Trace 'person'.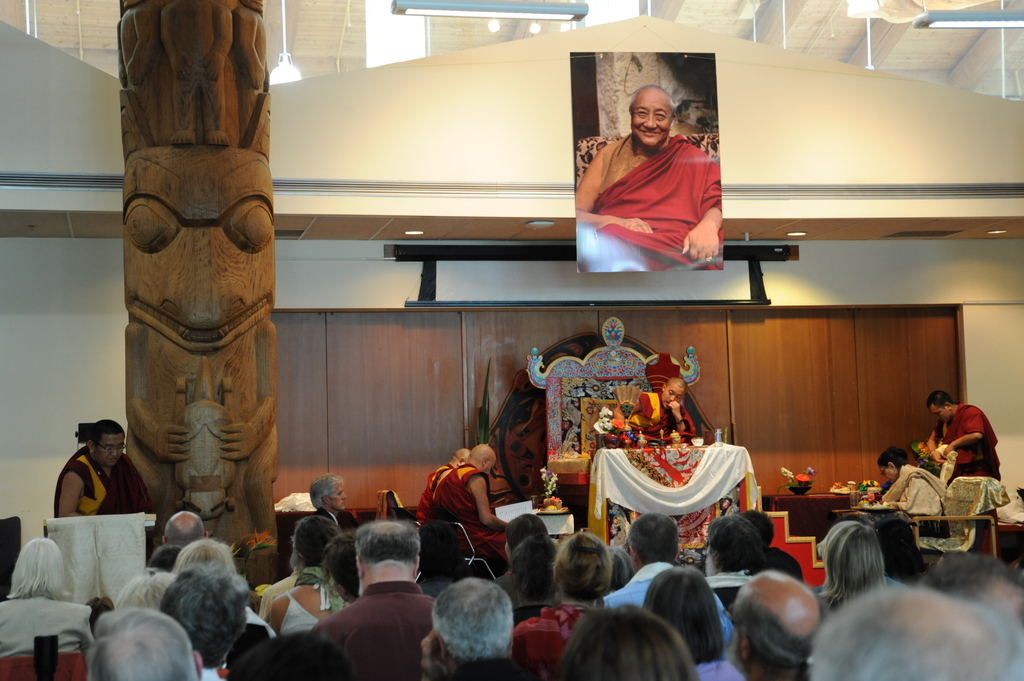
Traced to pyautogui.locateOnScreen(929, 548, 1023, 632).
